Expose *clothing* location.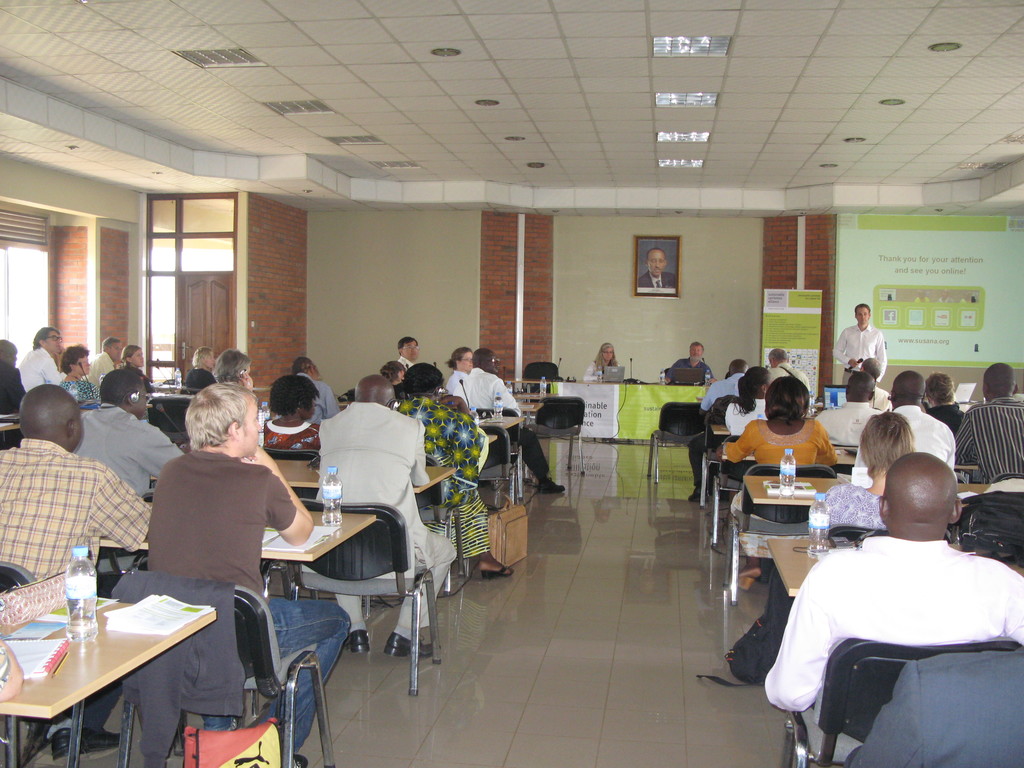
Exposed at x1=726 y1=420 x2=837 y2=522.
